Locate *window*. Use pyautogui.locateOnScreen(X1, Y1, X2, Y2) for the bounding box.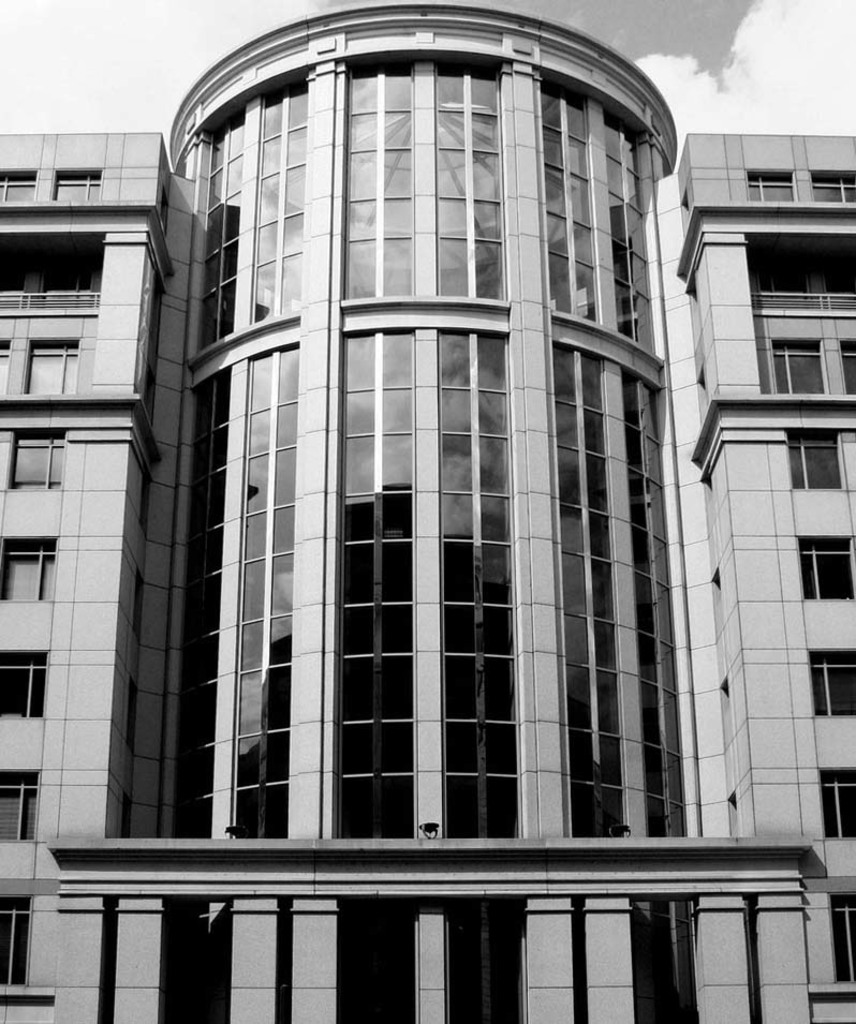
pyautogui.locateOnScreen(832, 897, 855, 988).
